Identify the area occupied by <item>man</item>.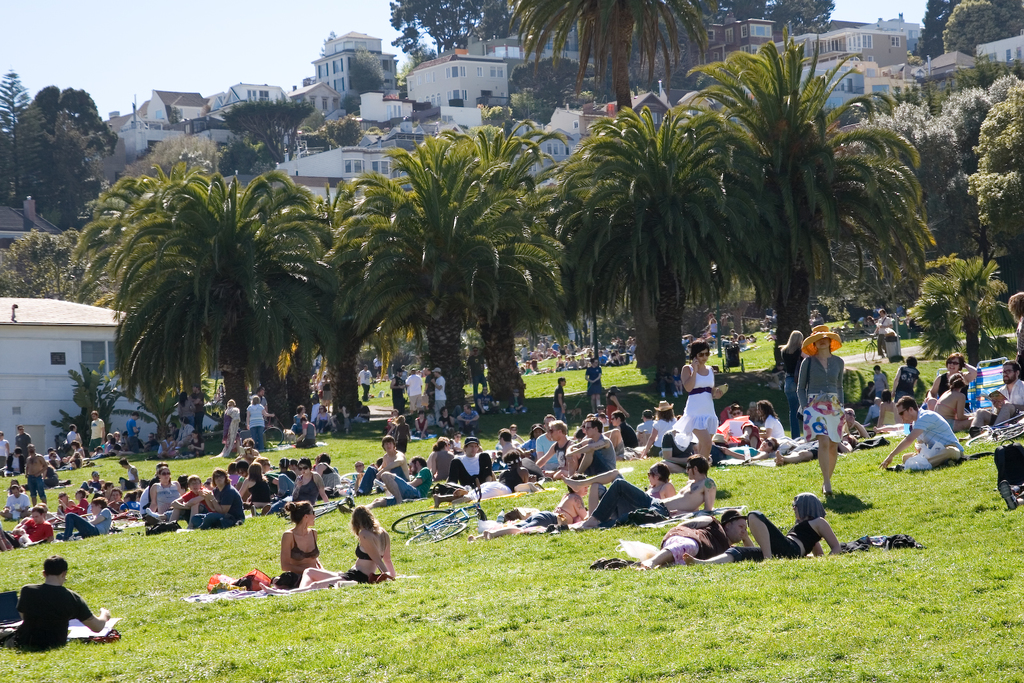
Area: rect(661, 367, 676, 404).
